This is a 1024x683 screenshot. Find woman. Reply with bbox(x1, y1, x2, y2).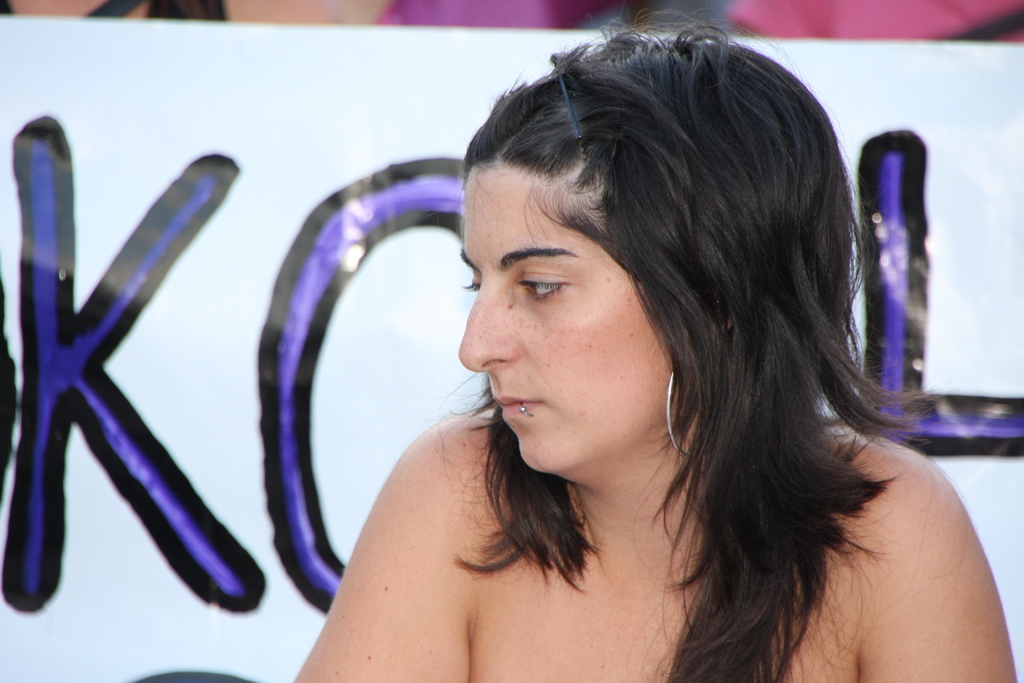
bbox(288, 0, 1017, 682).
